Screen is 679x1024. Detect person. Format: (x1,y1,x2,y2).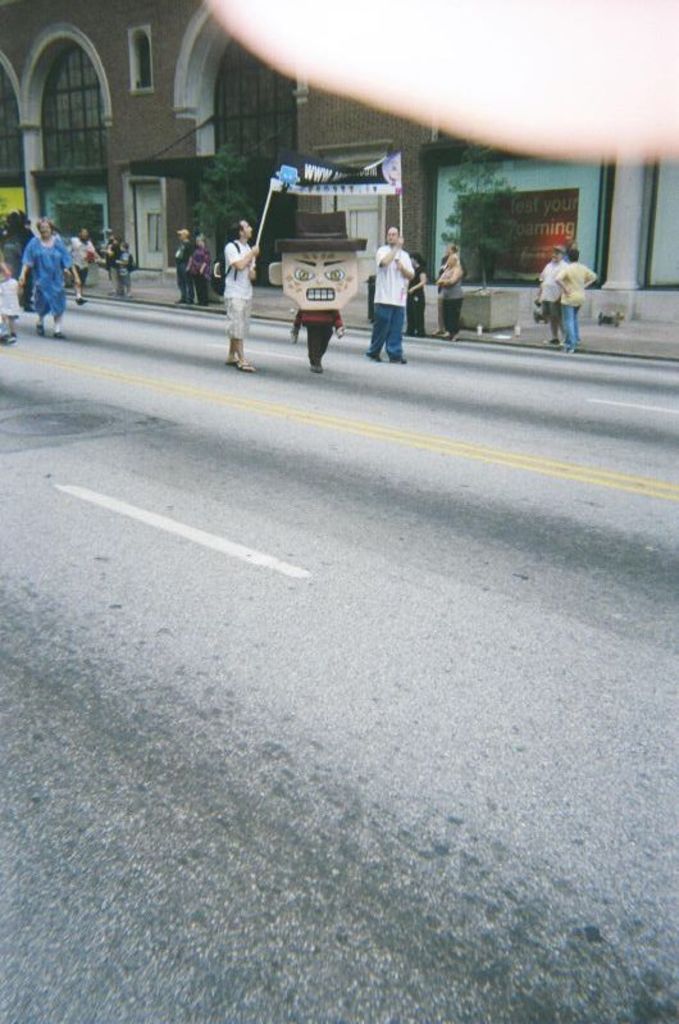
(538,256,573,329).
